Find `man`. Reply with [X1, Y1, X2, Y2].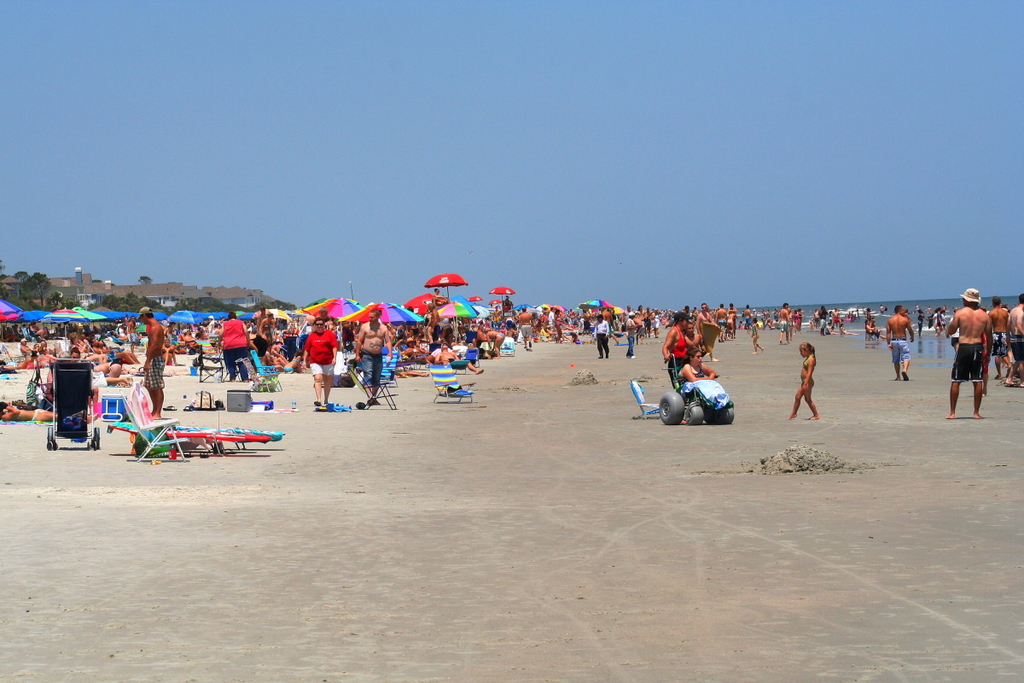
[777, 301, 792, 348].
